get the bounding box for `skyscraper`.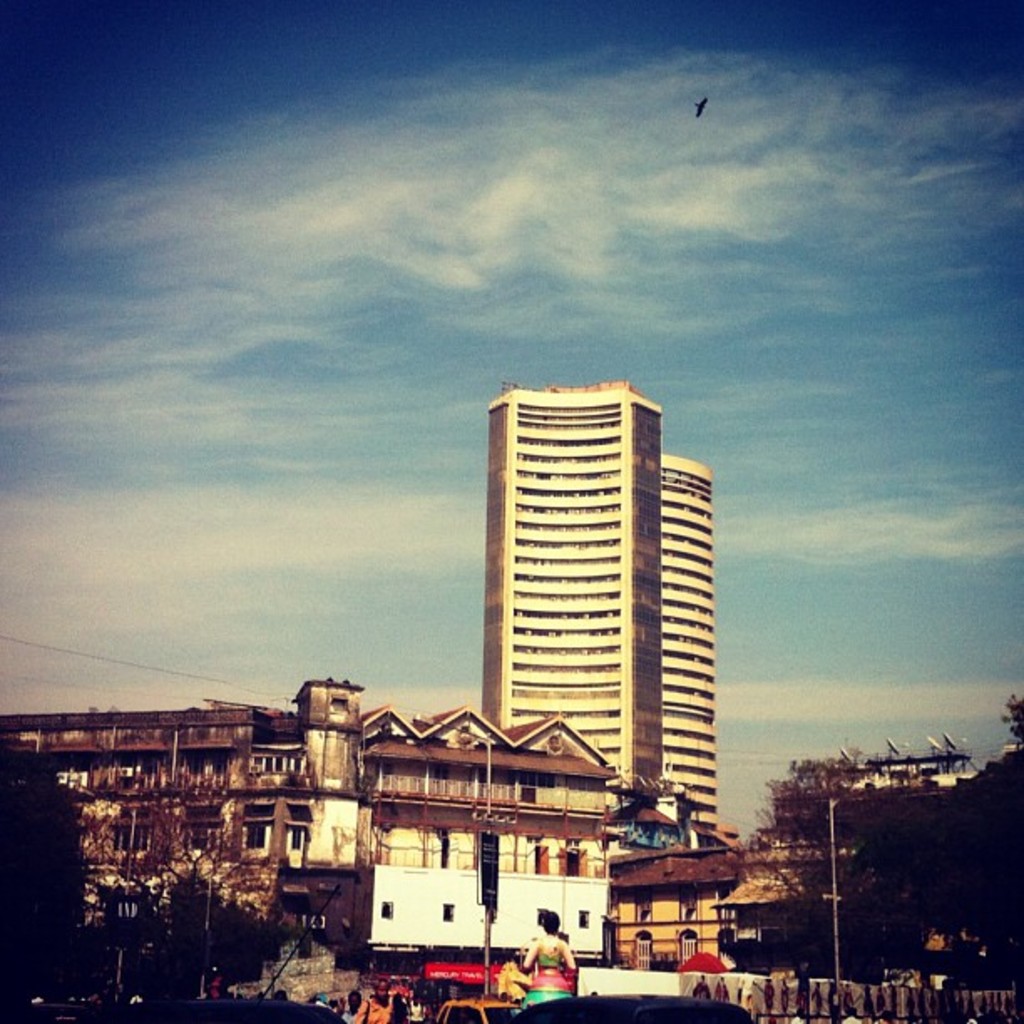
[450, 360, 745, 890].
